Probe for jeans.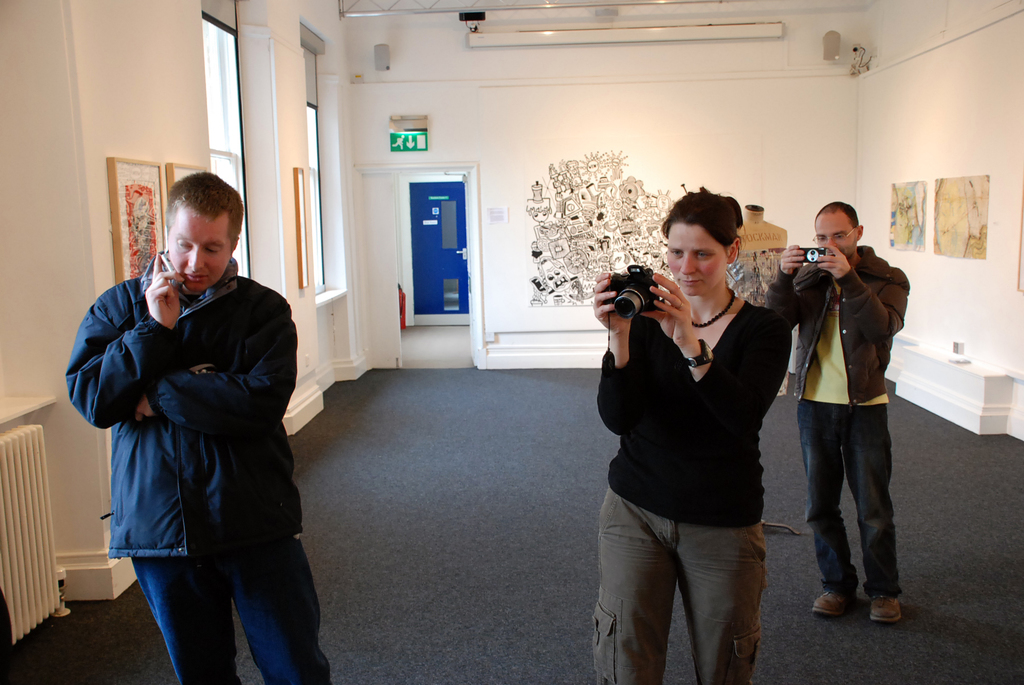
Probe result: (130,539,330,684).
